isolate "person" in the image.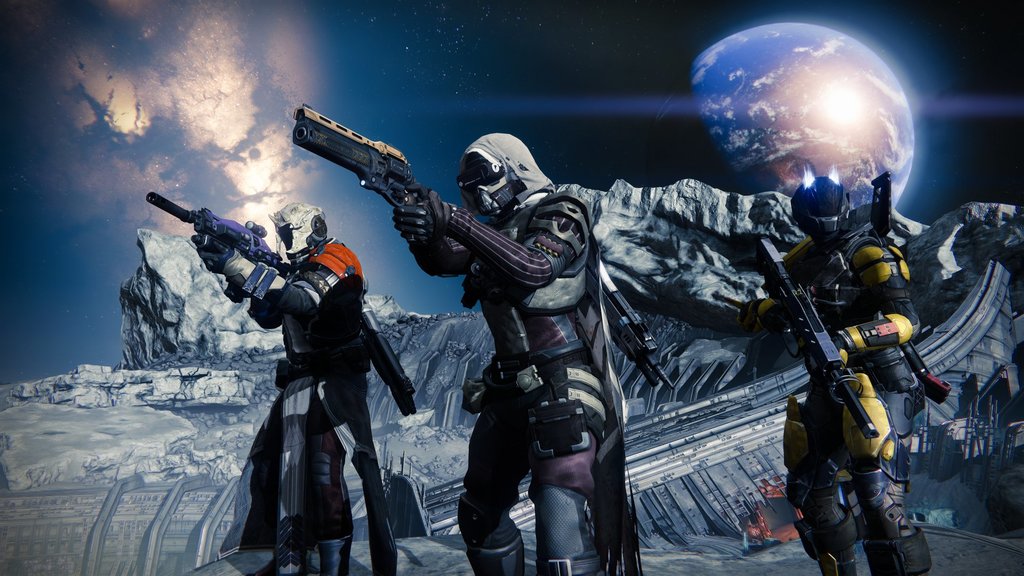
Isolated region: [739, 162, 949, 575].
